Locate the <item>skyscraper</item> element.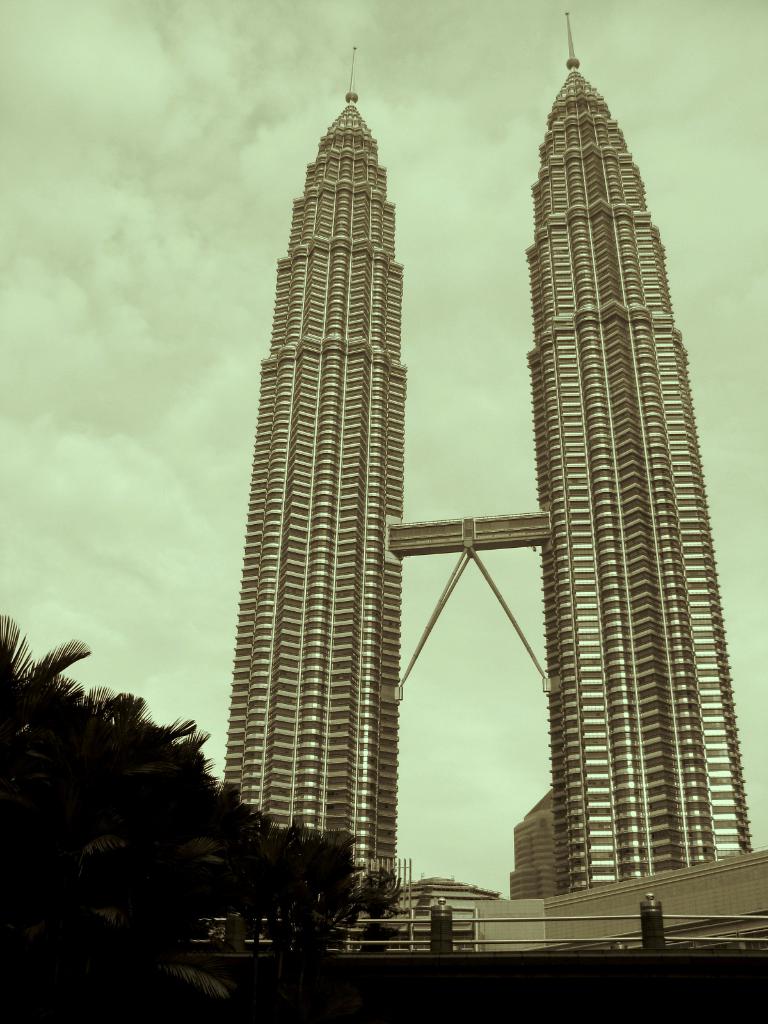
Element bbox: region(218, 15, 761, 888).
